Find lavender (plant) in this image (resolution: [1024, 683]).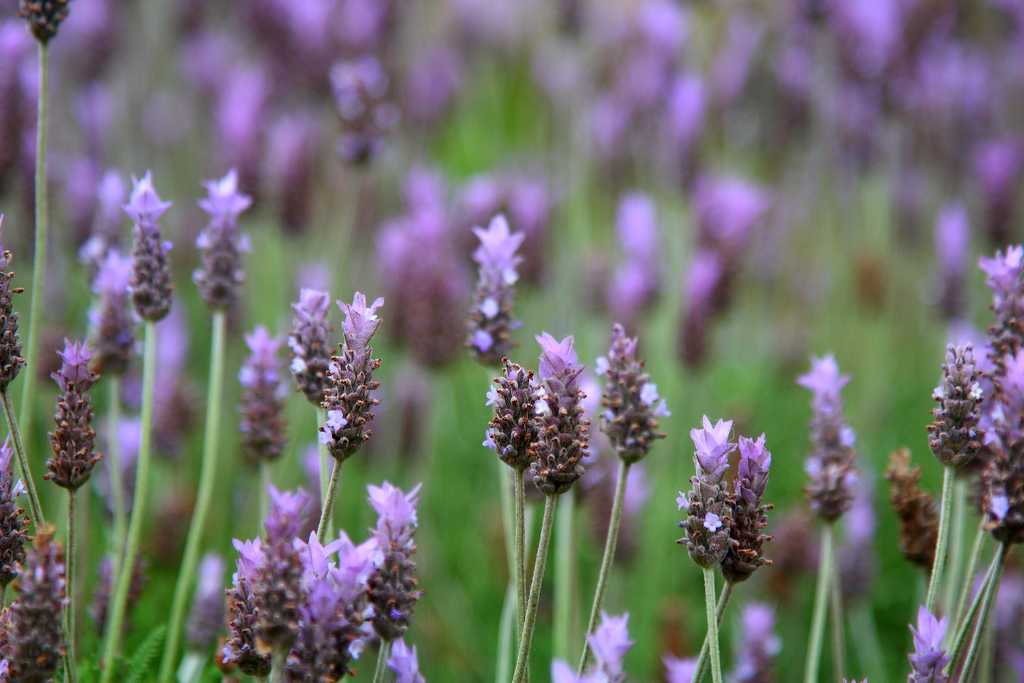
x1=360, y1=472, x2=424, y2=682.
